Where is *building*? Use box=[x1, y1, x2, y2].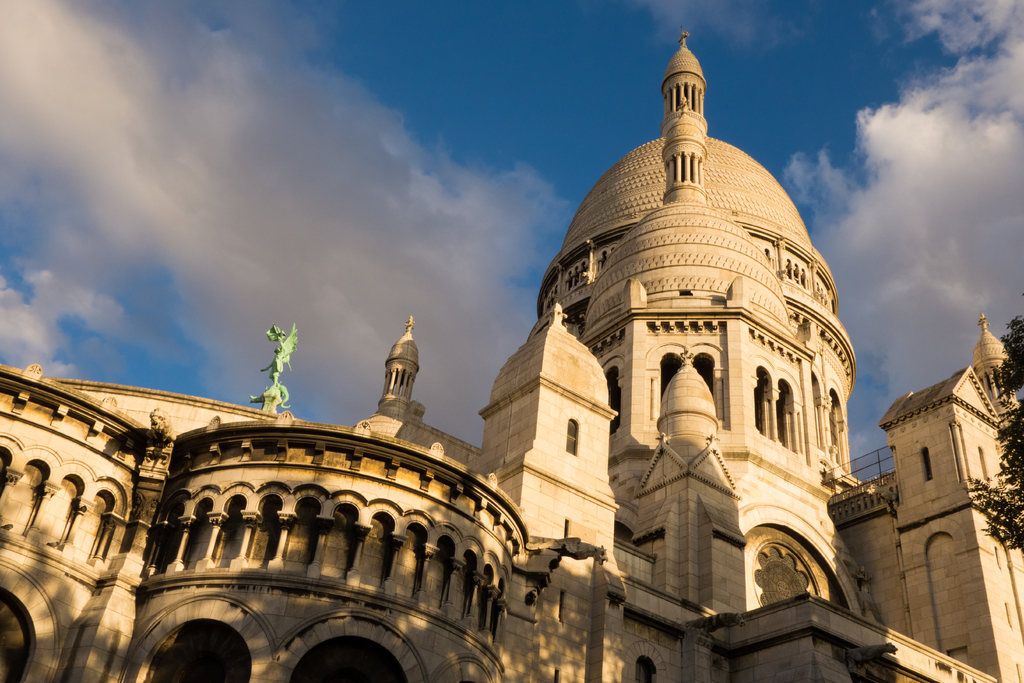
box=[0, 24, 1023, 682].
